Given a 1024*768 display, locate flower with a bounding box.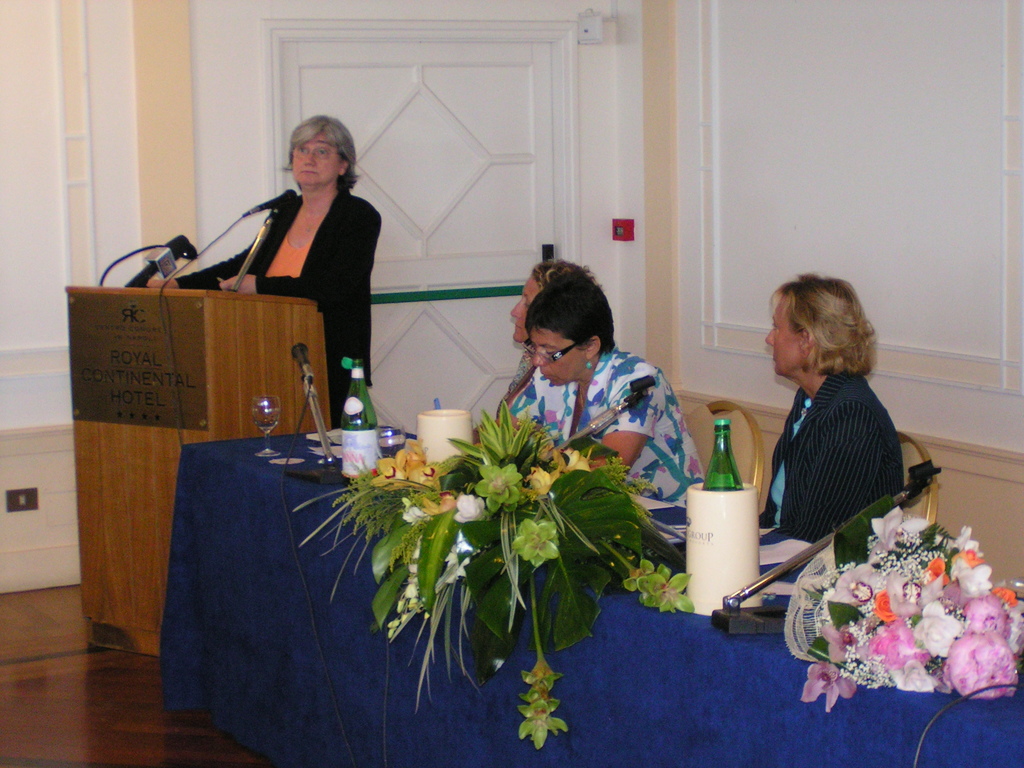
Located: left=951, top=559, right=991, bottom=596.
